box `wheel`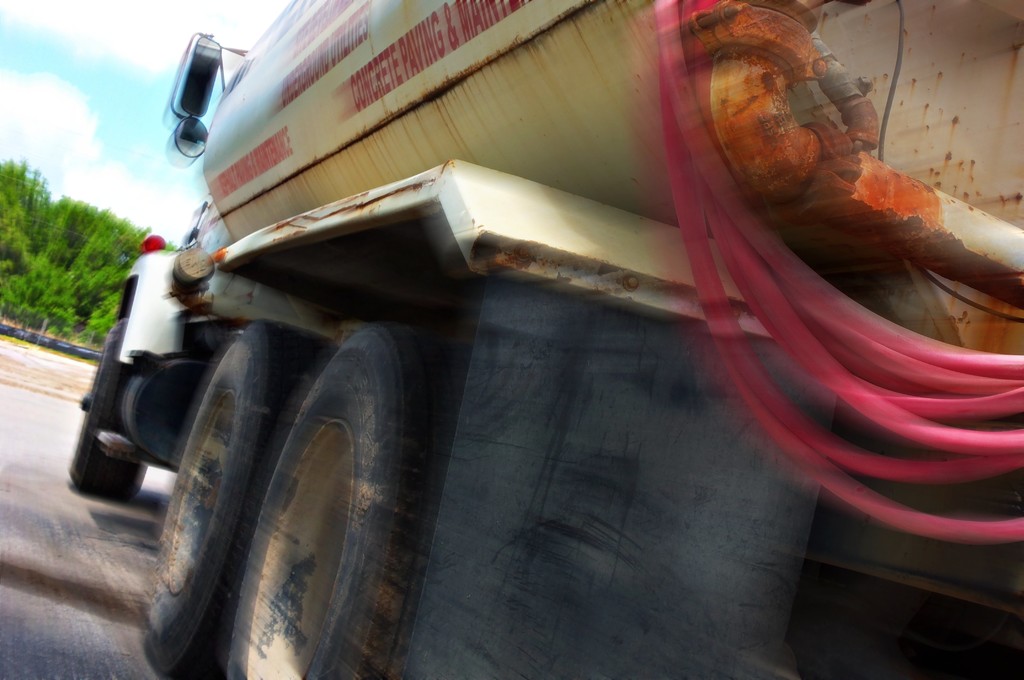
{"x1": 68, "y1": 329, "x2": 134, "y2": 505}
